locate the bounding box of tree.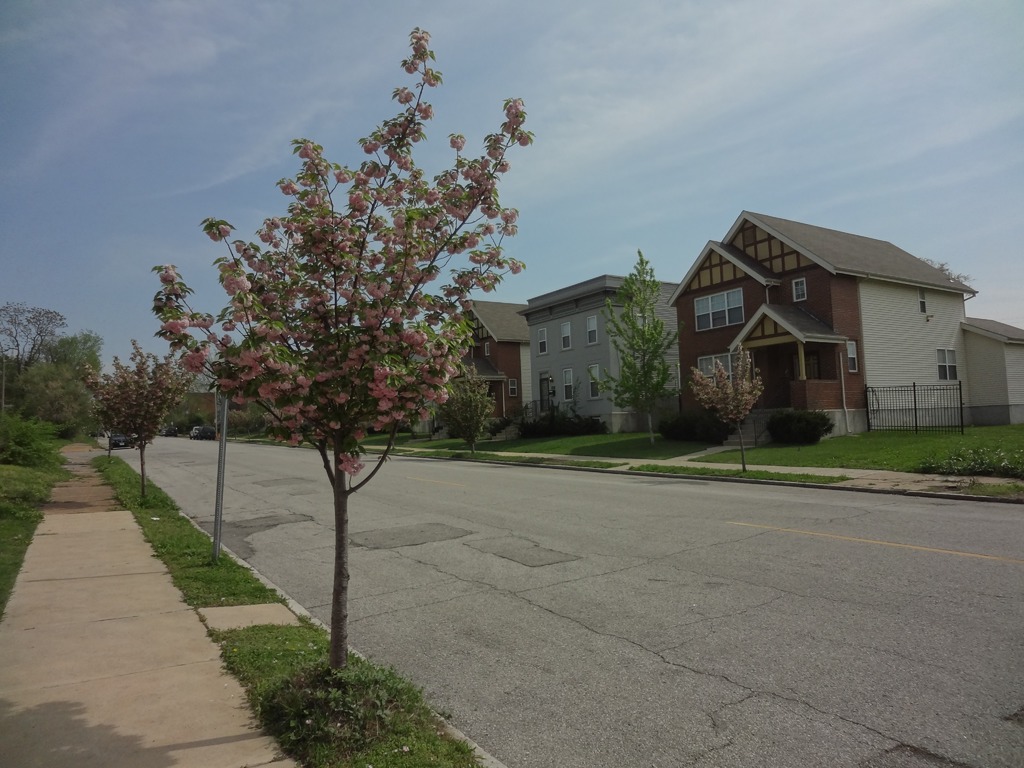
Bounding box: crop(429, 364, 499, 456).
